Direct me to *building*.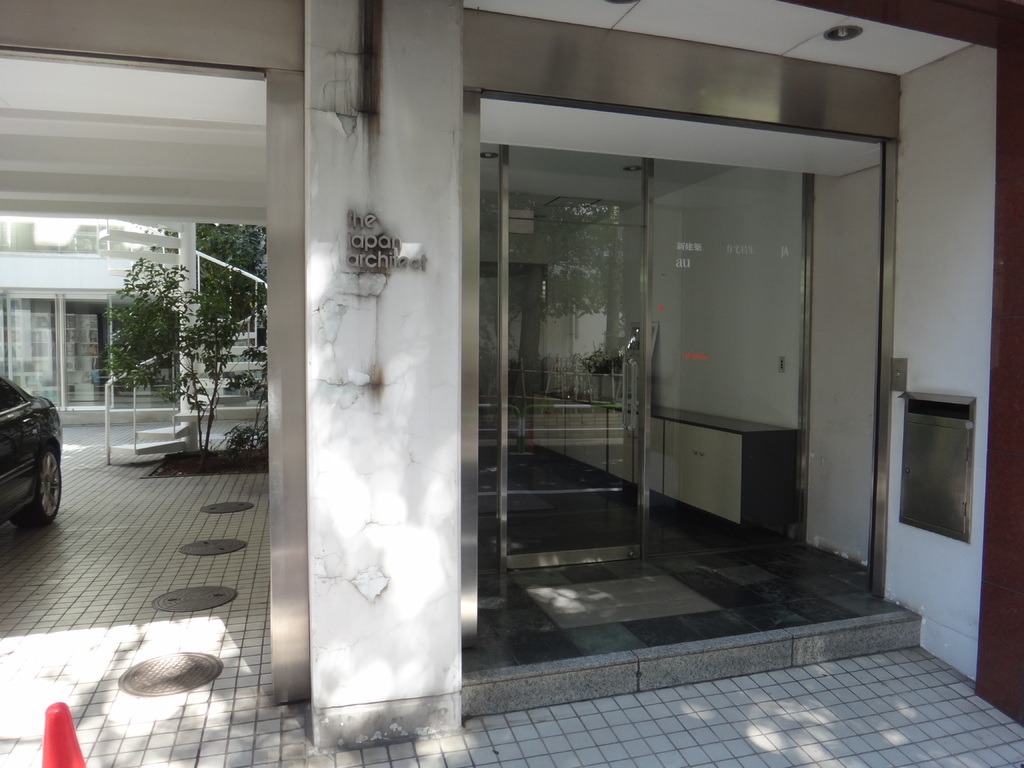
Direction: left=0, top=0, right=1023, bottom=767.
